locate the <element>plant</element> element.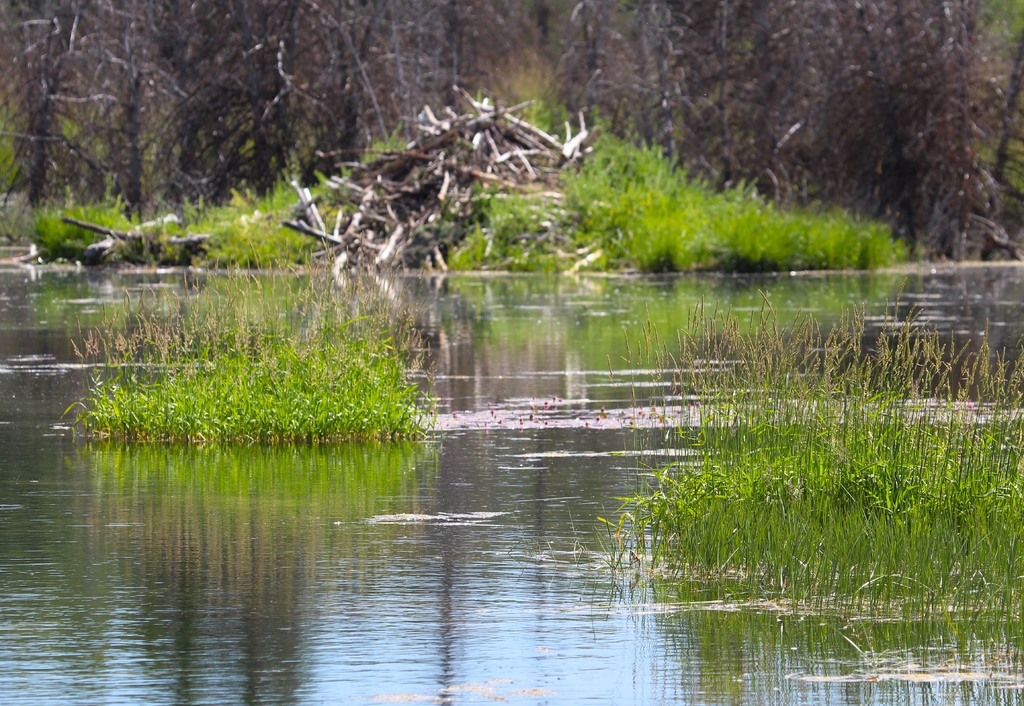
Element bbox: [74, 242, 439, 441].
